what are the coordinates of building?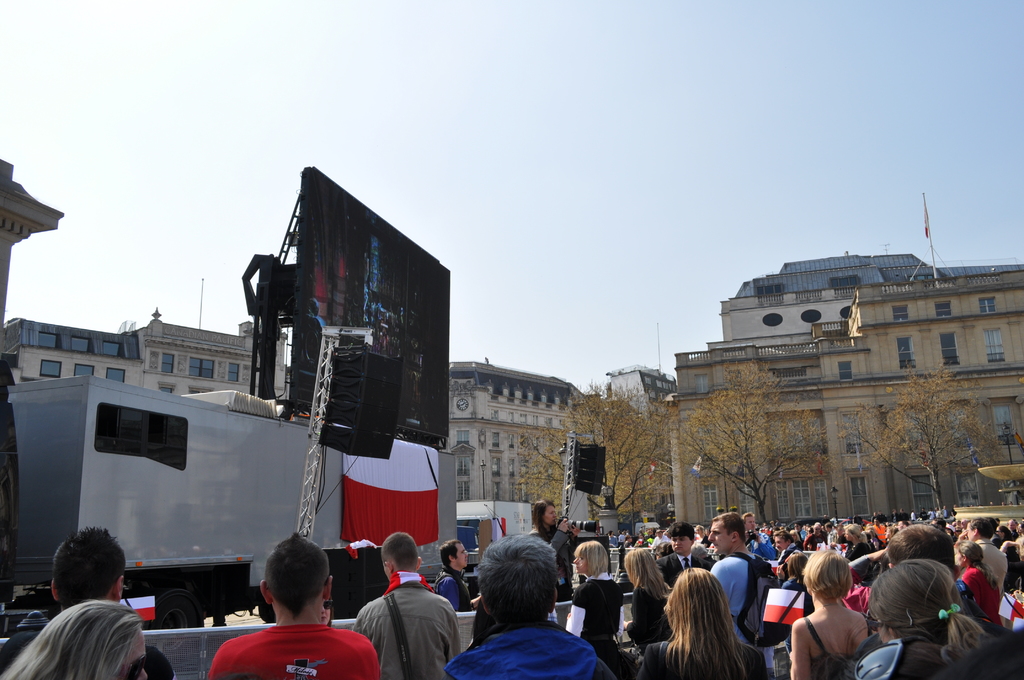
[606, 365, 676, 423].
